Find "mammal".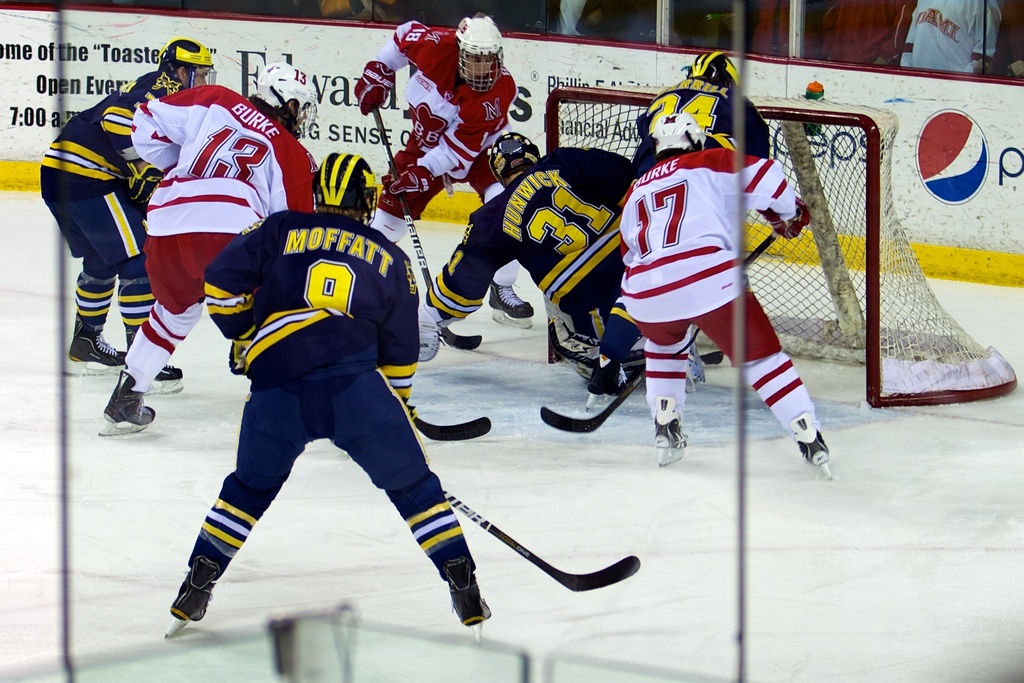
{"left": 353, "top": 13, "right": 533, "bottom": 319}.
